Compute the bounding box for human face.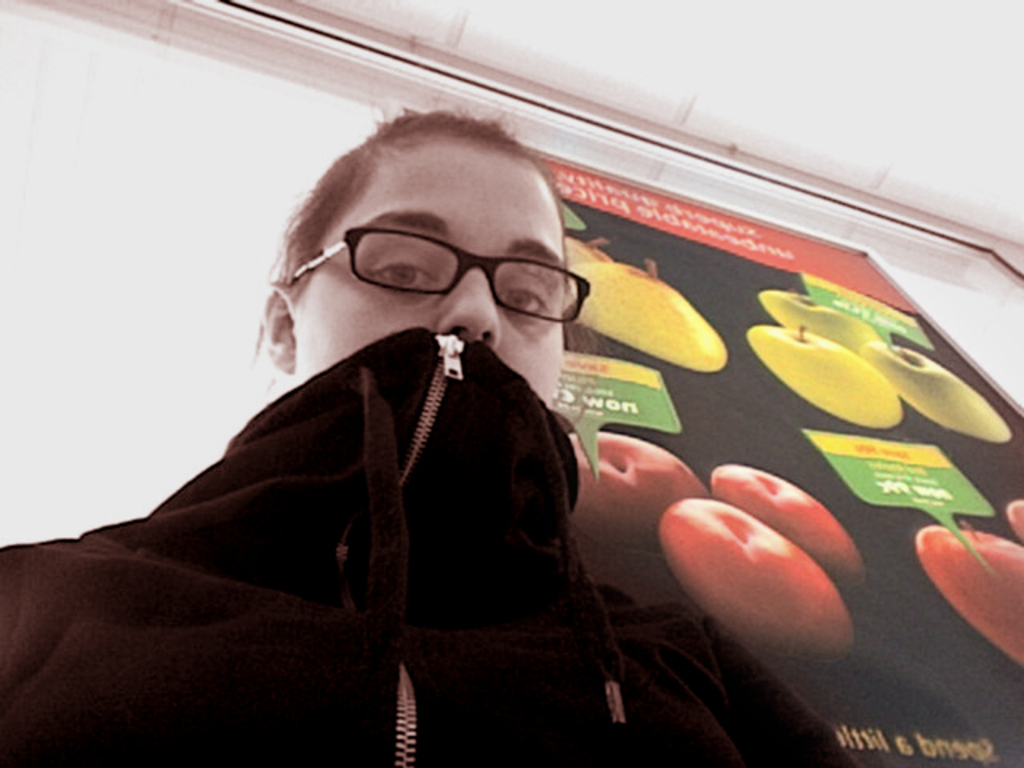
296/138/568/419.
